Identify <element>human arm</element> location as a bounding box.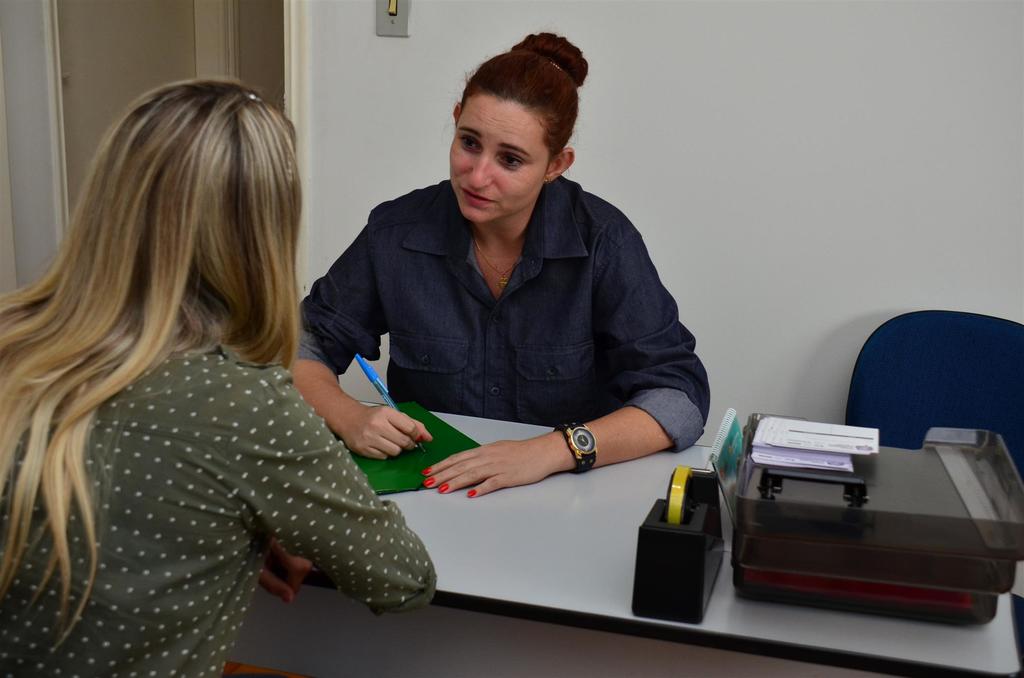
l=253, t=533, r=316, b=606.
